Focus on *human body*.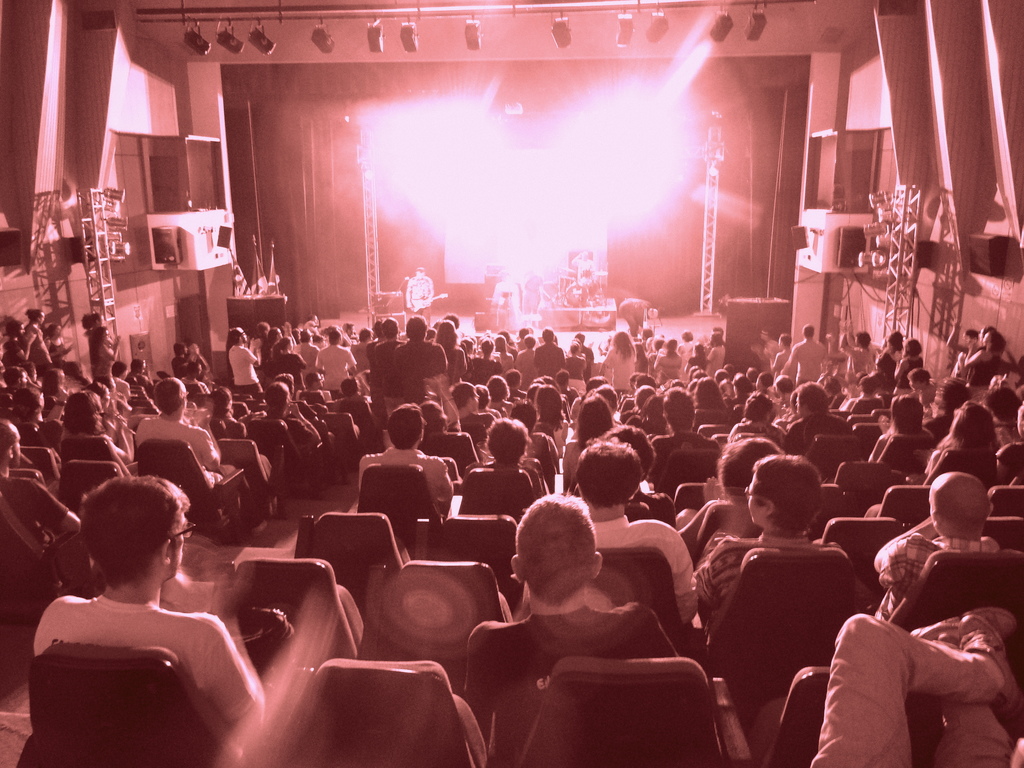
Focused at bbox(573, 251, 598, 289).
